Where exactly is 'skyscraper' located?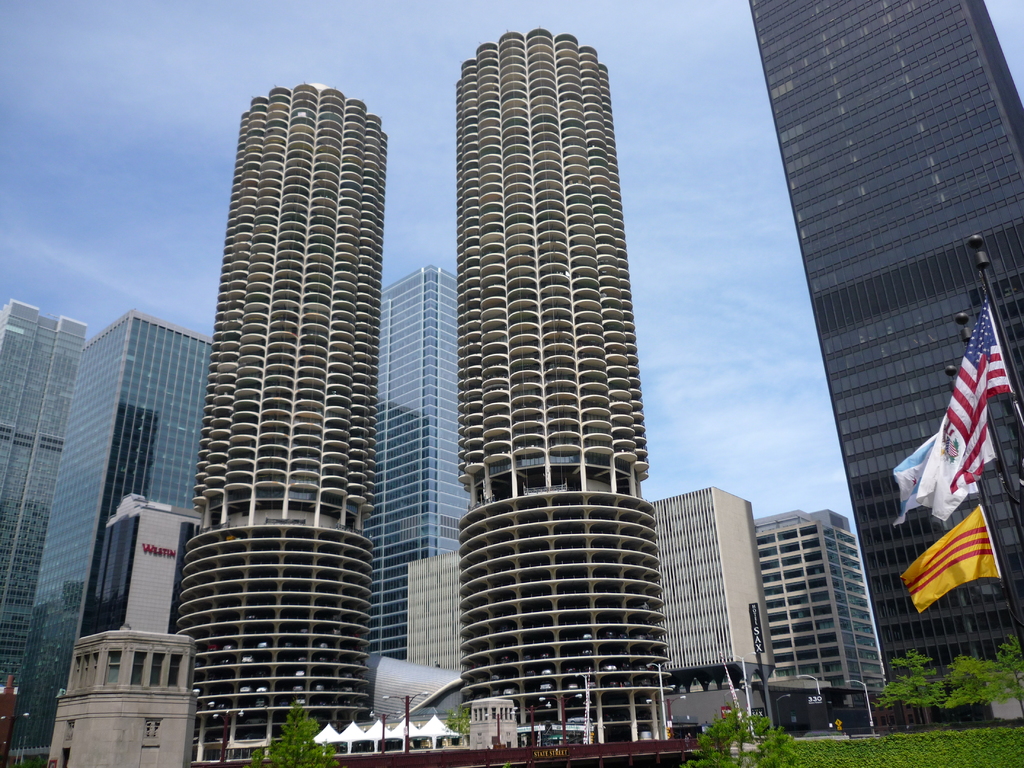
Its bounding box is [9, 304, 212, 767].
